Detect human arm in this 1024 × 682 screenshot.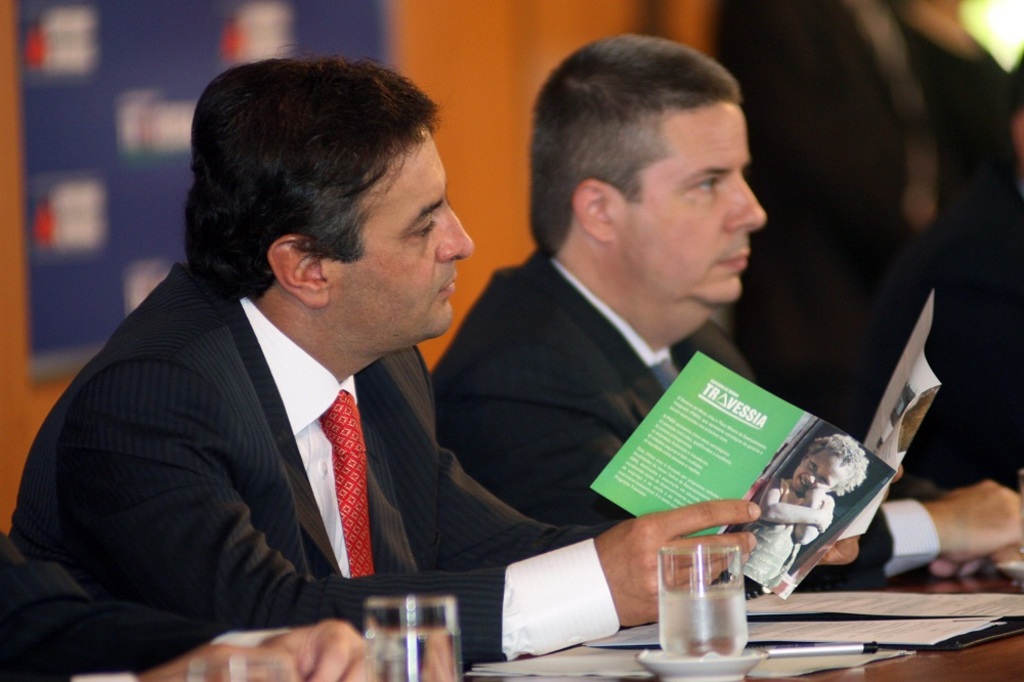
Detection: left=939, top=559, right=1023, bottom=578.
